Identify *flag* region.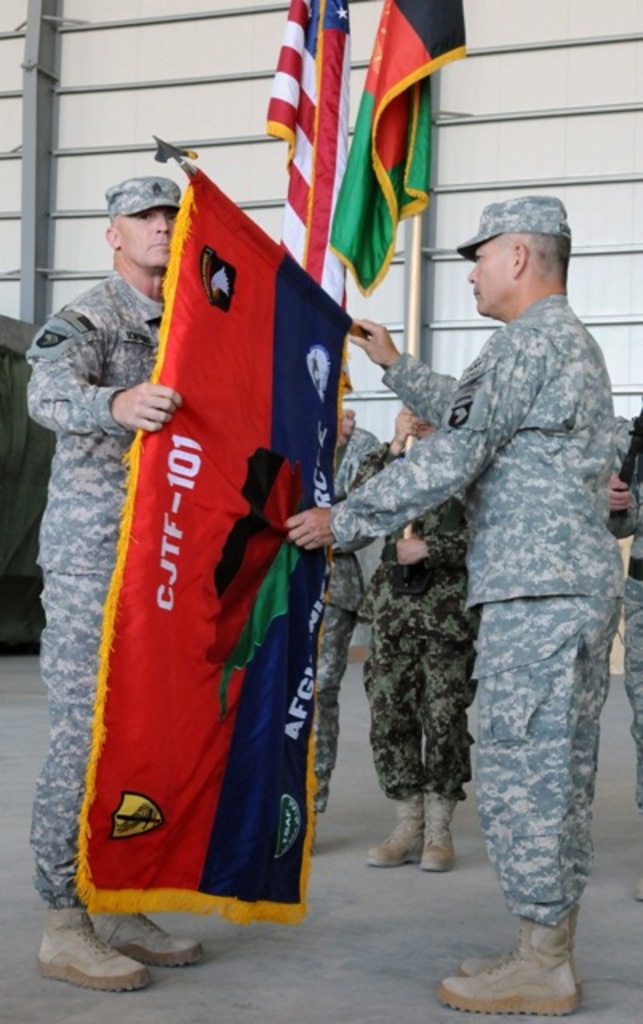
Region: pyautogui.locateOnScreen(75, 166, 361, 934).
